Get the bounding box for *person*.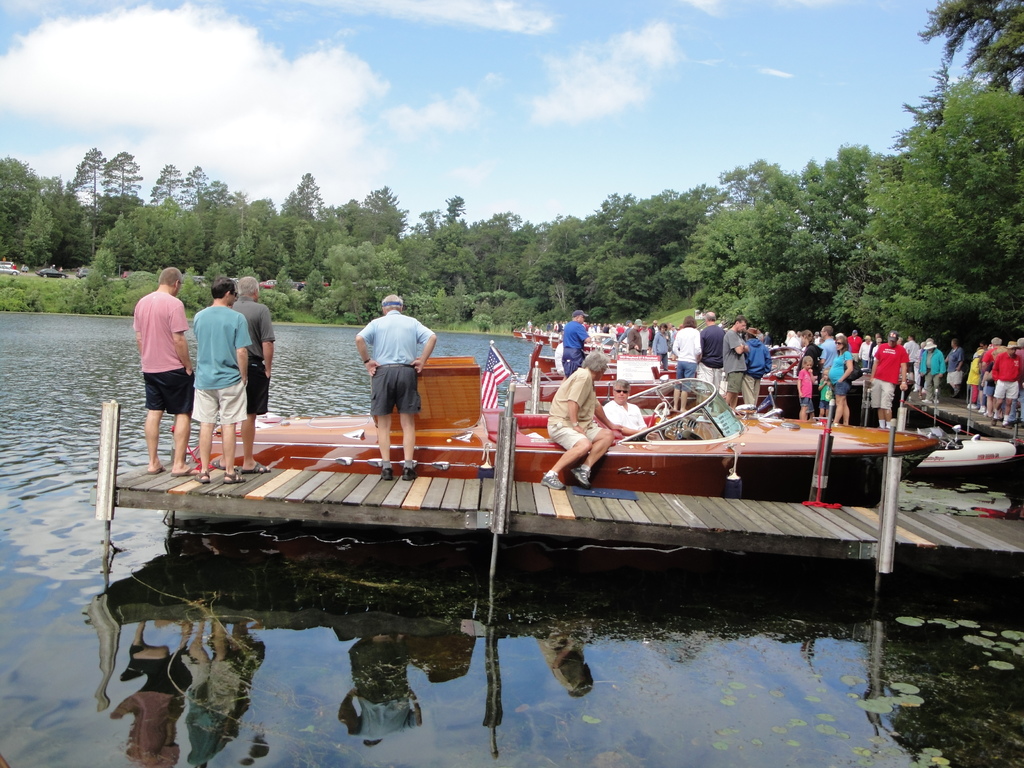
left=516, top=324, right=524, bottom=333.
